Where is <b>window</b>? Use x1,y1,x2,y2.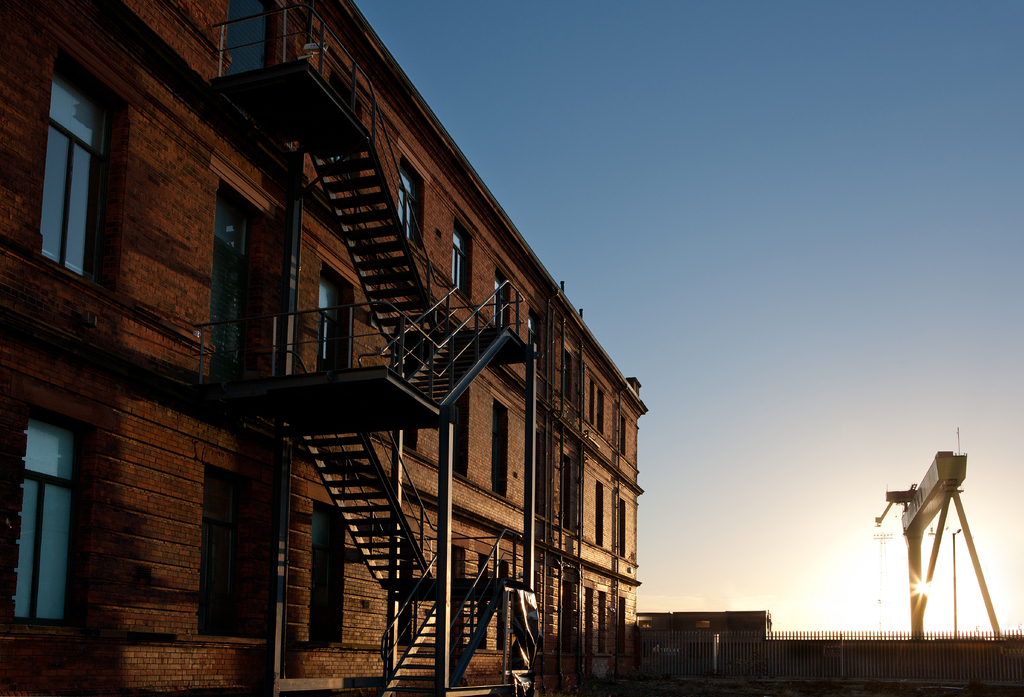
397,151,430,245.
